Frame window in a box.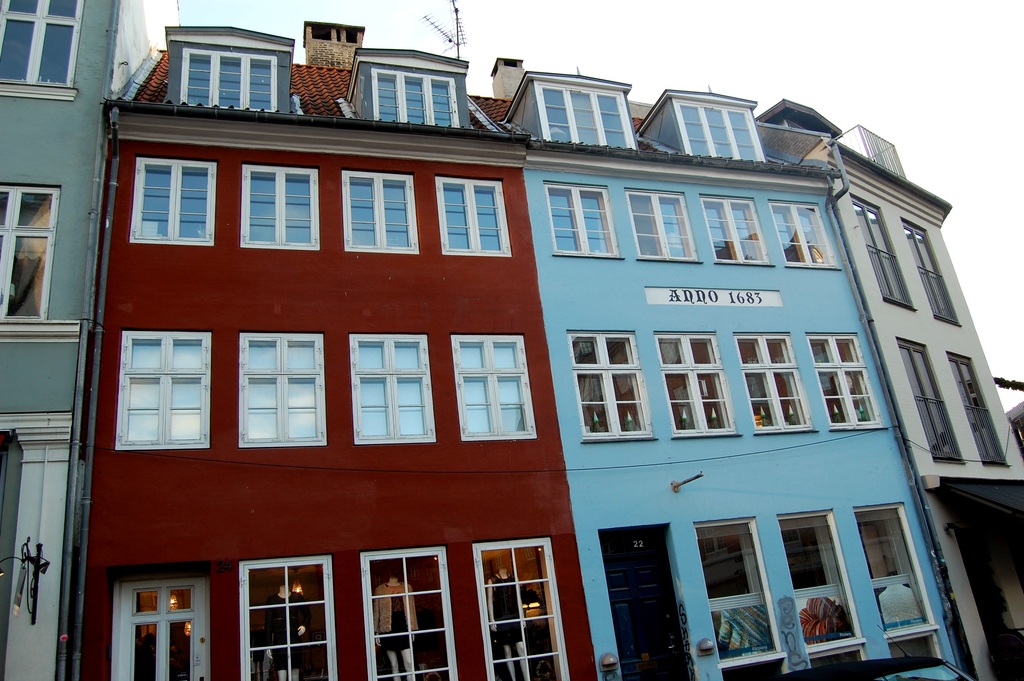
624 186 695 259.
